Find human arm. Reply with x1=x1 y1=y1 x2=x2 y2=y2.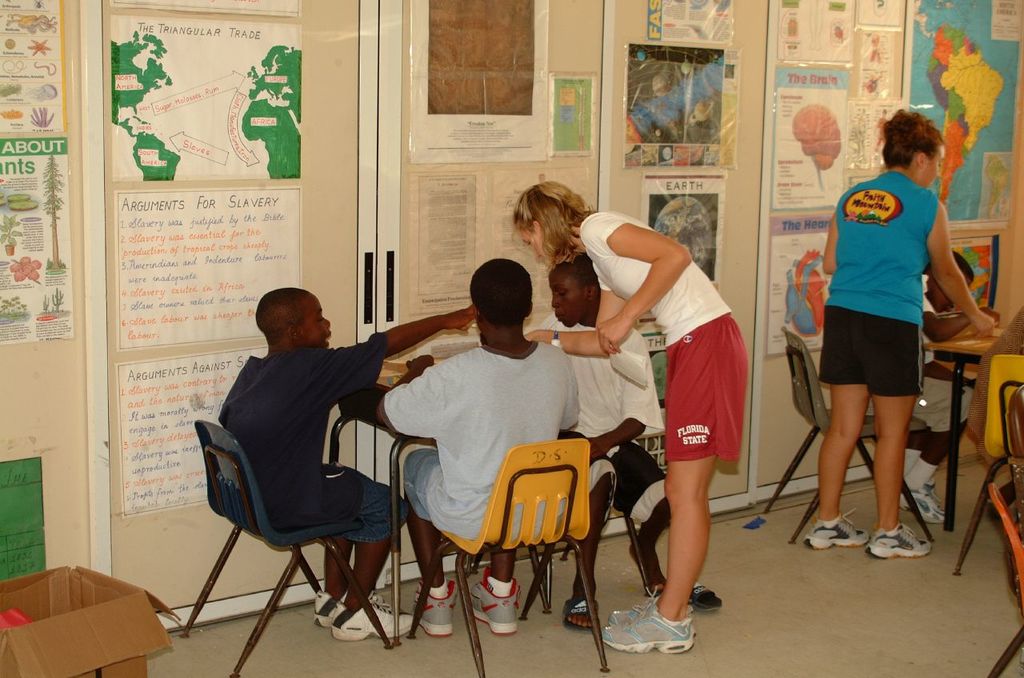
x1=579 y1=209 x2=693 y2=357.
